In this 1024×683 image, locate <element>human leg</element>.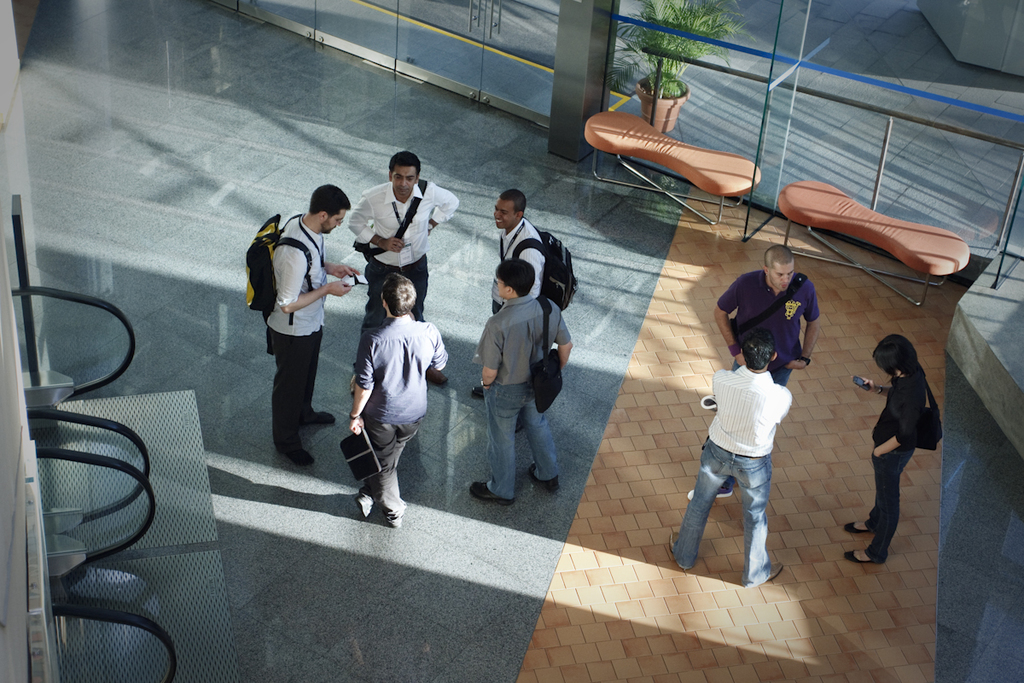
Bounding box: (left=357, top=417, right=421, bottom=520).
